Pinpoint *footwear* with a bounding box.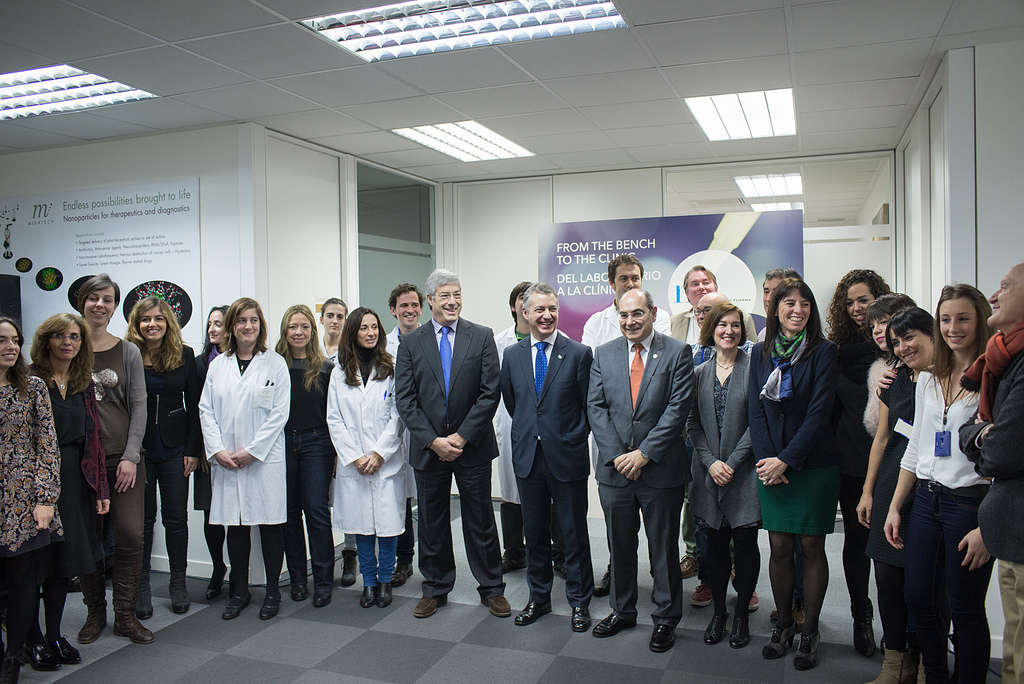
box(590, 616, 636, 637).
